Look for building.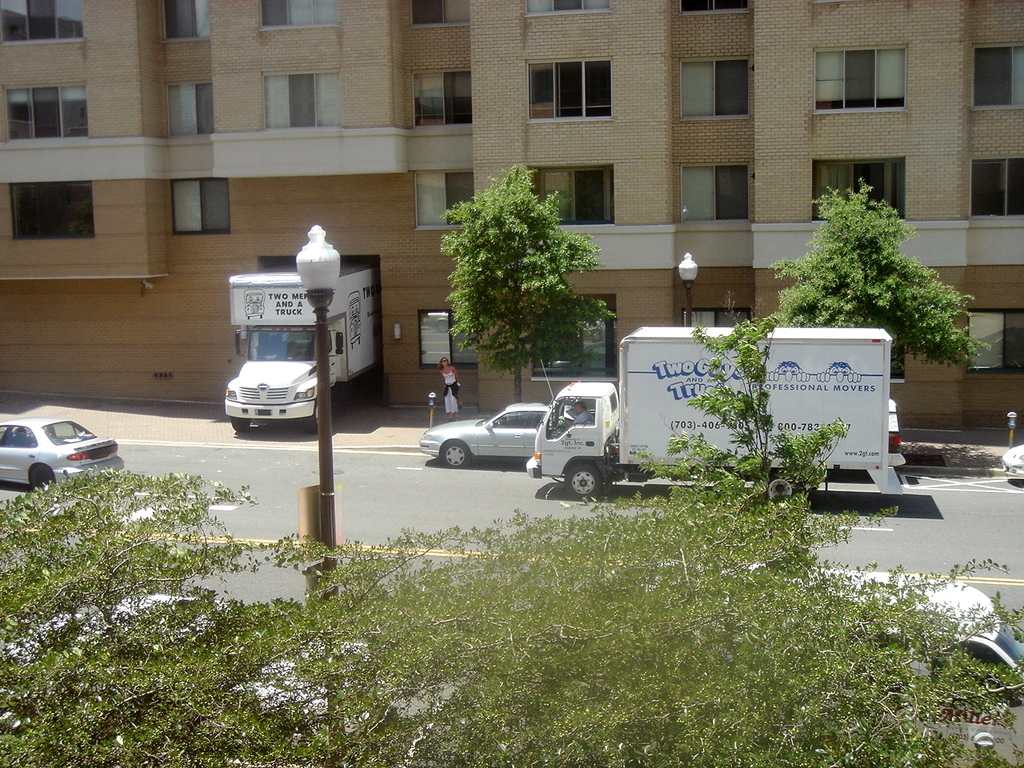
Found: (0, 0, 1023, 434).
